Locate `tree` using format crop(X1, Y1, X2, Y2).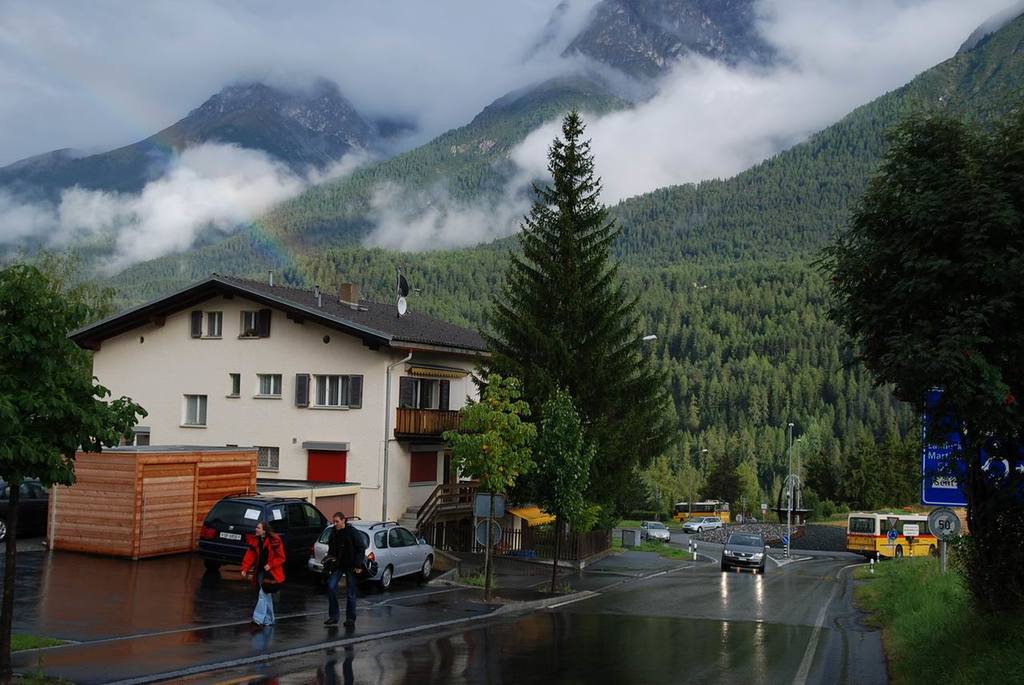
crop(439, 375, 534, 587).
